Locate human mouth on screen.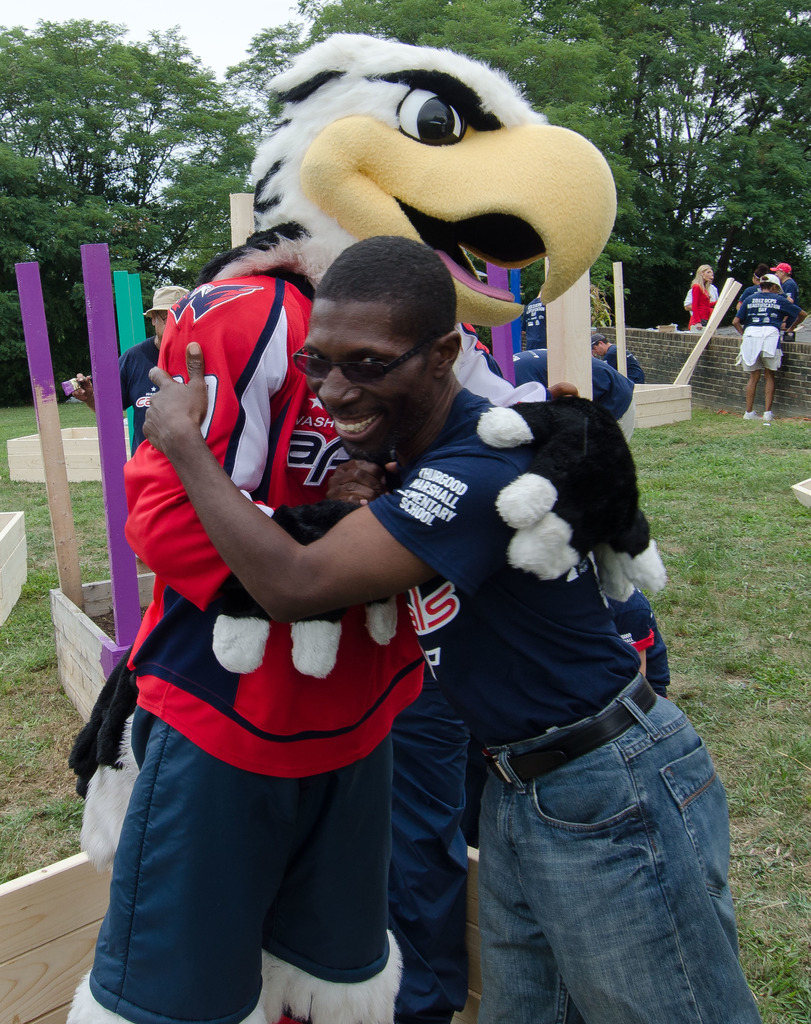
On screen at <bbox>329, 412, 382, 439</bbox>.
